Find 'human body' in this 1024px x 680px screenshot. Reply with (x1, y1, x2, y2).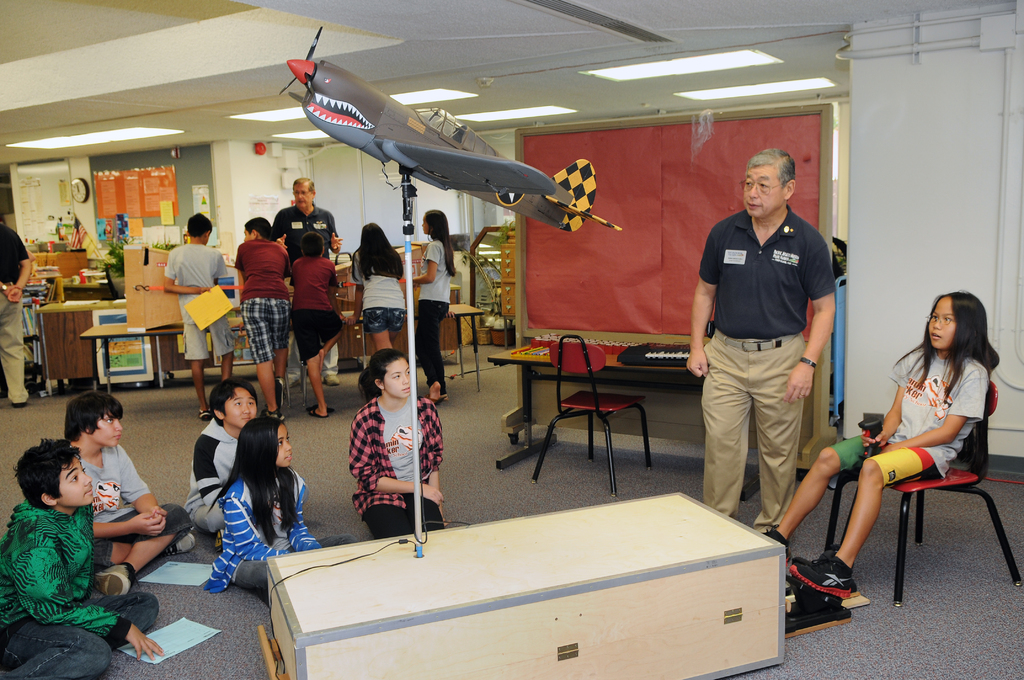
(275, 202, 348, 385).
